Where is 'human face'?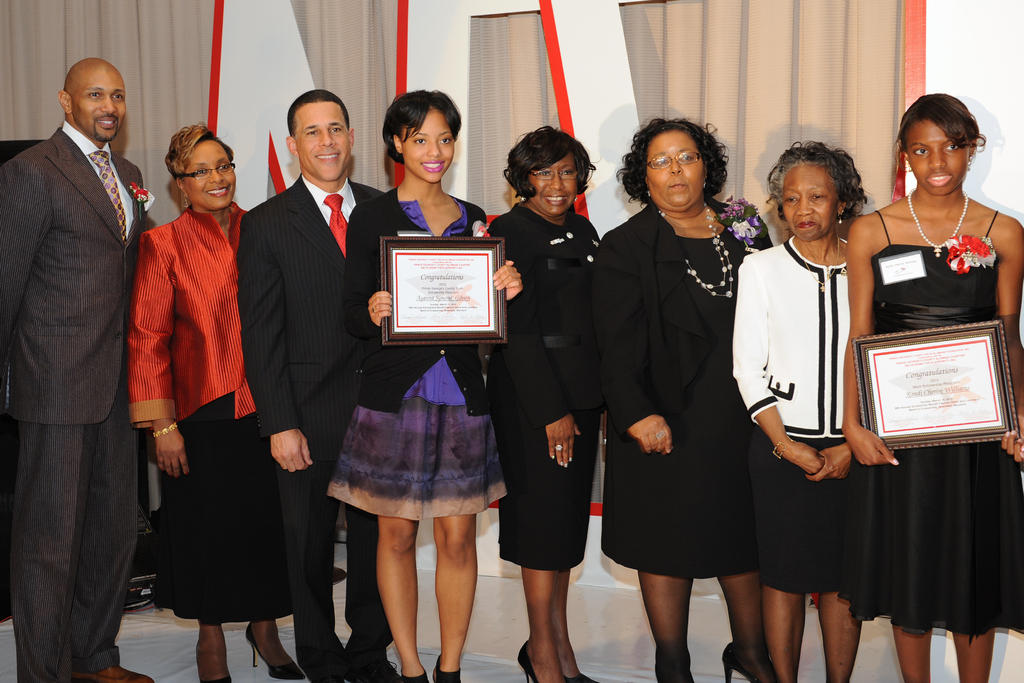
(71,67,129,143).
